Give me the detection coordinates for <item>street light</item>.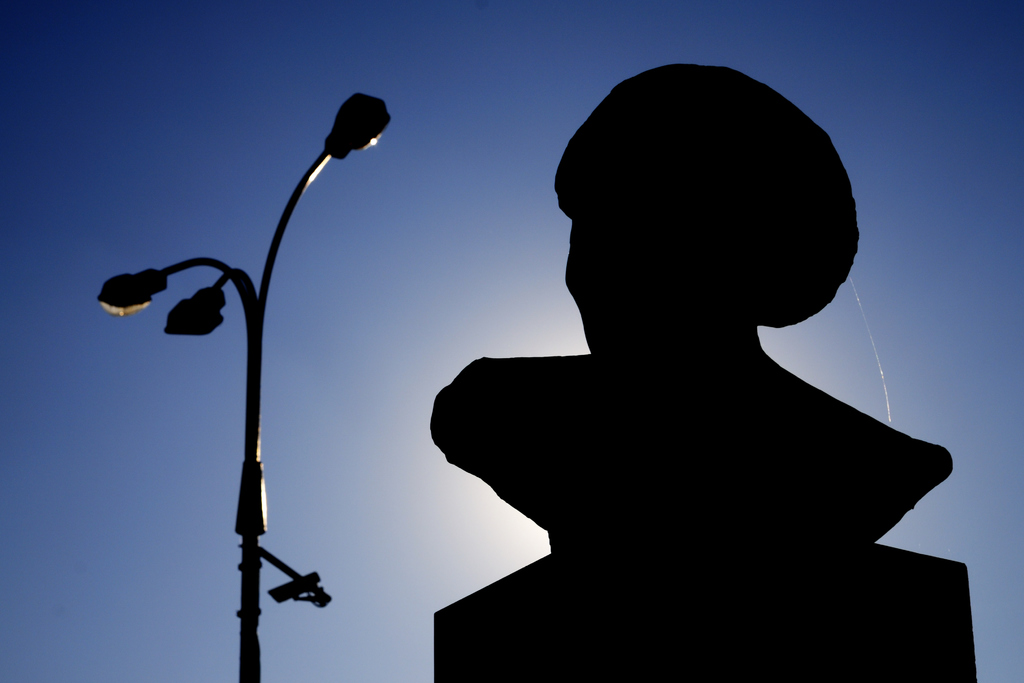
bbox=(129, 99, 376, 682).
